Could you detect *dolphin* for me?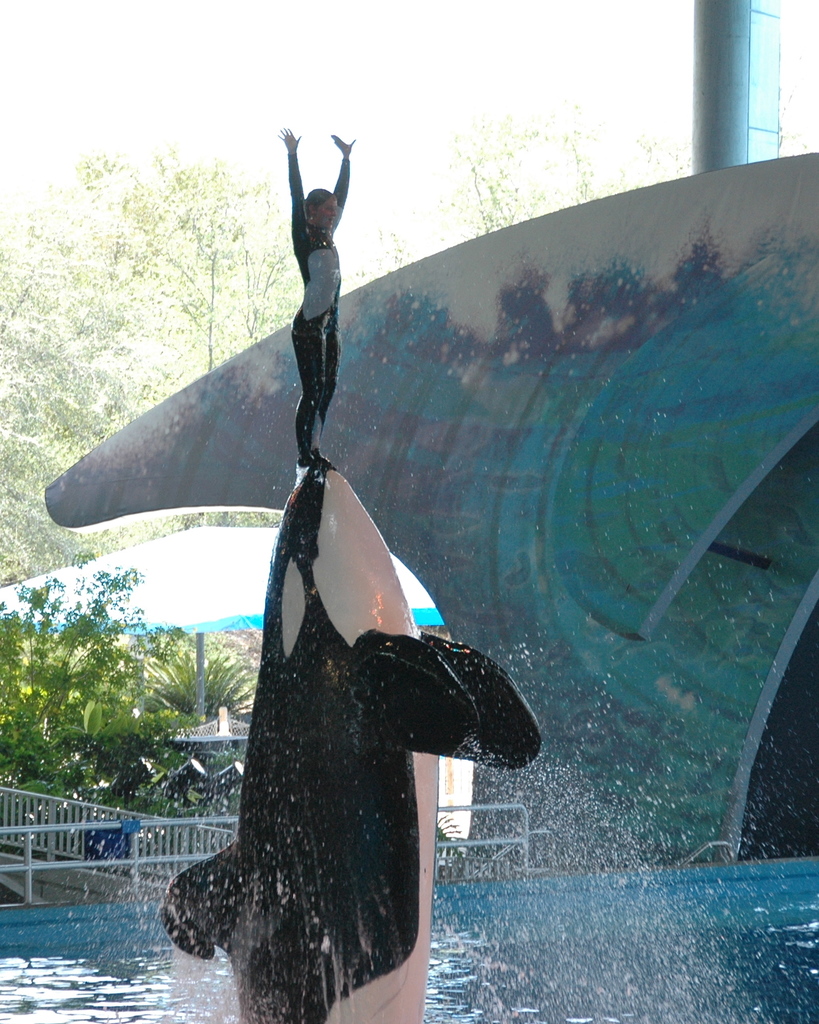
Detection result: BBox(154, 442, 546, 1023).
